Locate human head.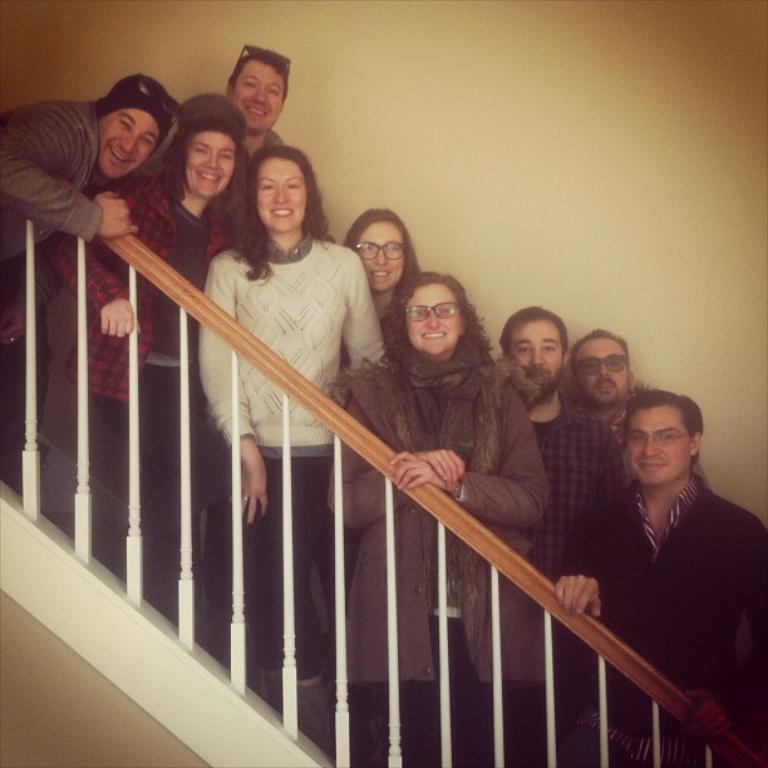
Bounding box: l=98, t=73, r=173, b=182.
